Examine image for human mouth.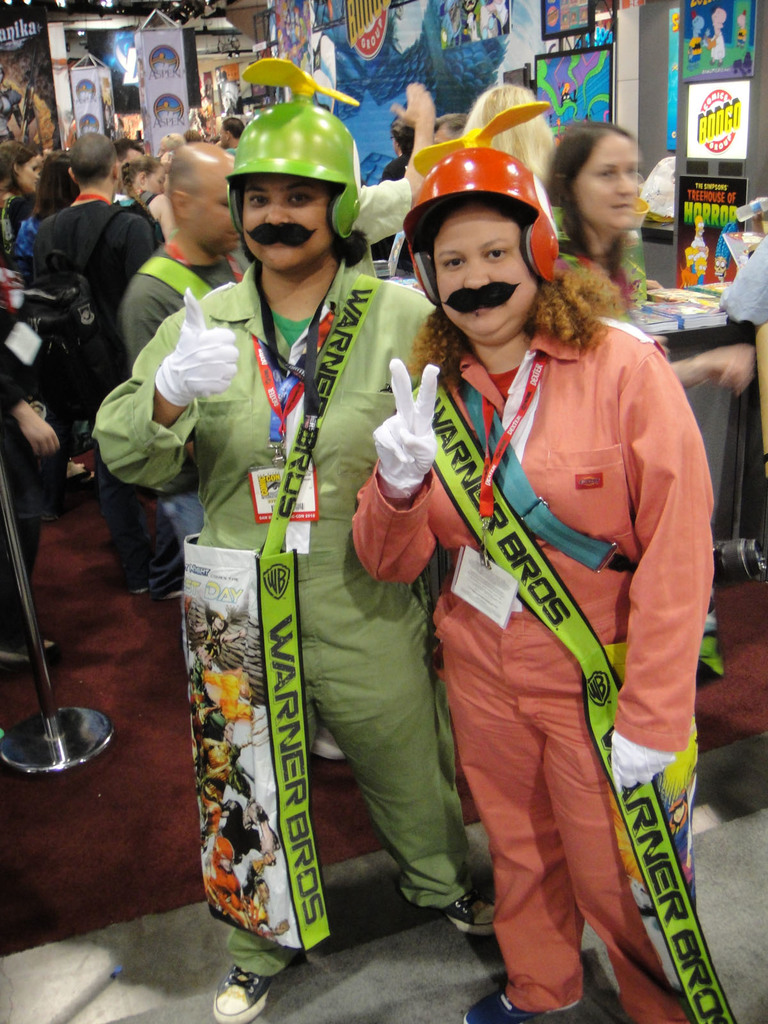
Examination result: region(612, 200, 630, 214).
